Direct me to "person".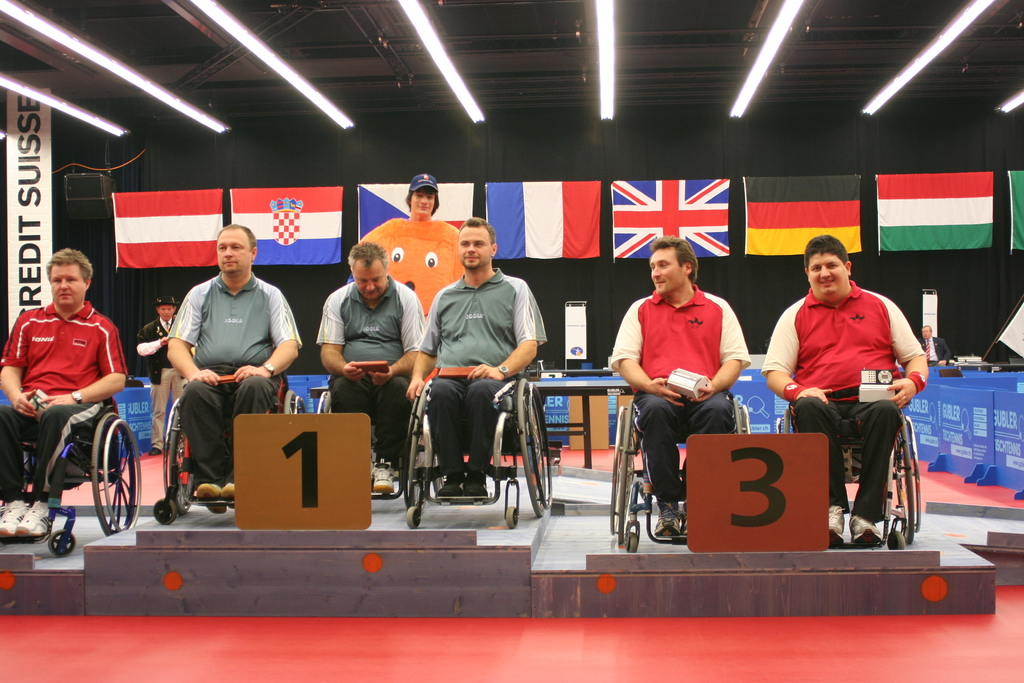
Direction: region(316, 242, 427, 491).
